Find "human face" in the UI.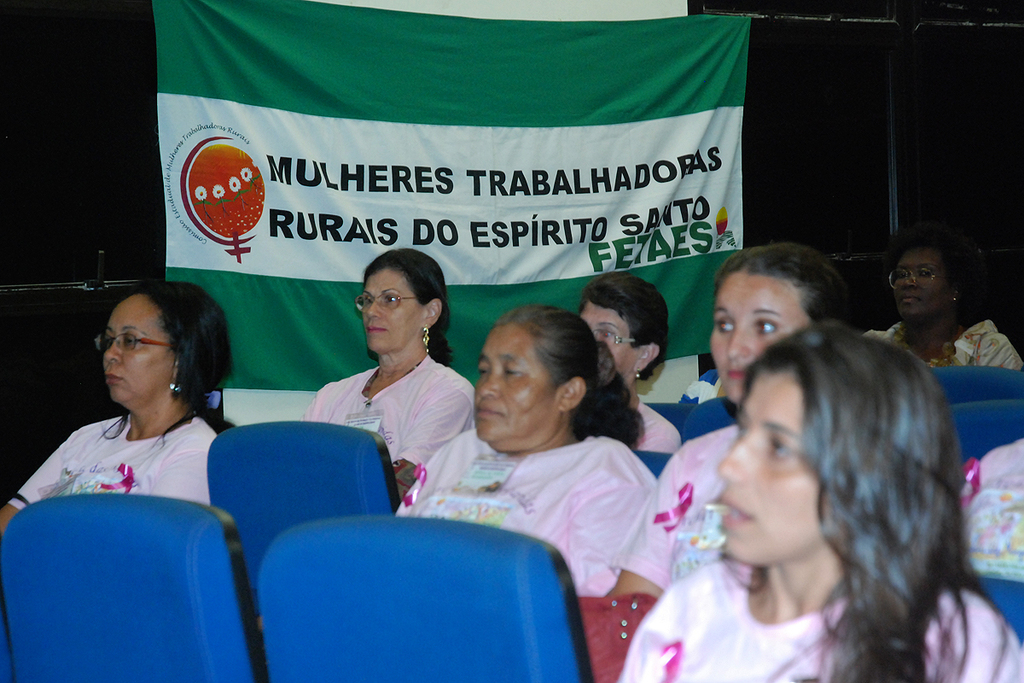
UI element at detection(581, 300, 637, 386).
